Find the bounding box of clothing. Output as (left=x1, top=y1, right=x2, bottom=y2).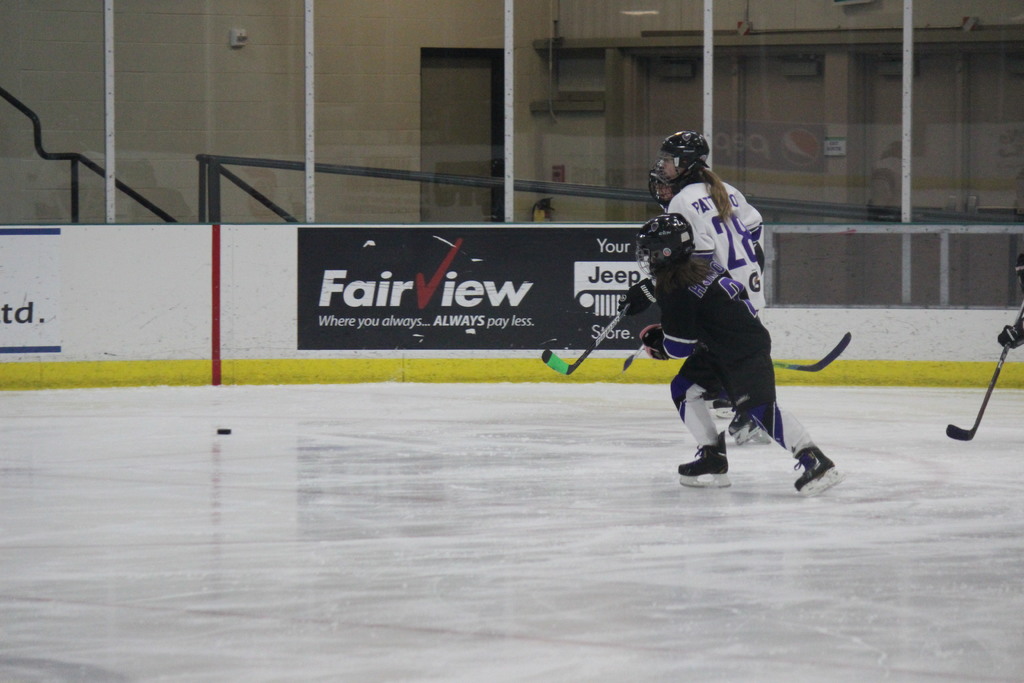
(left=666, top=177, right=769, bottom=324).
